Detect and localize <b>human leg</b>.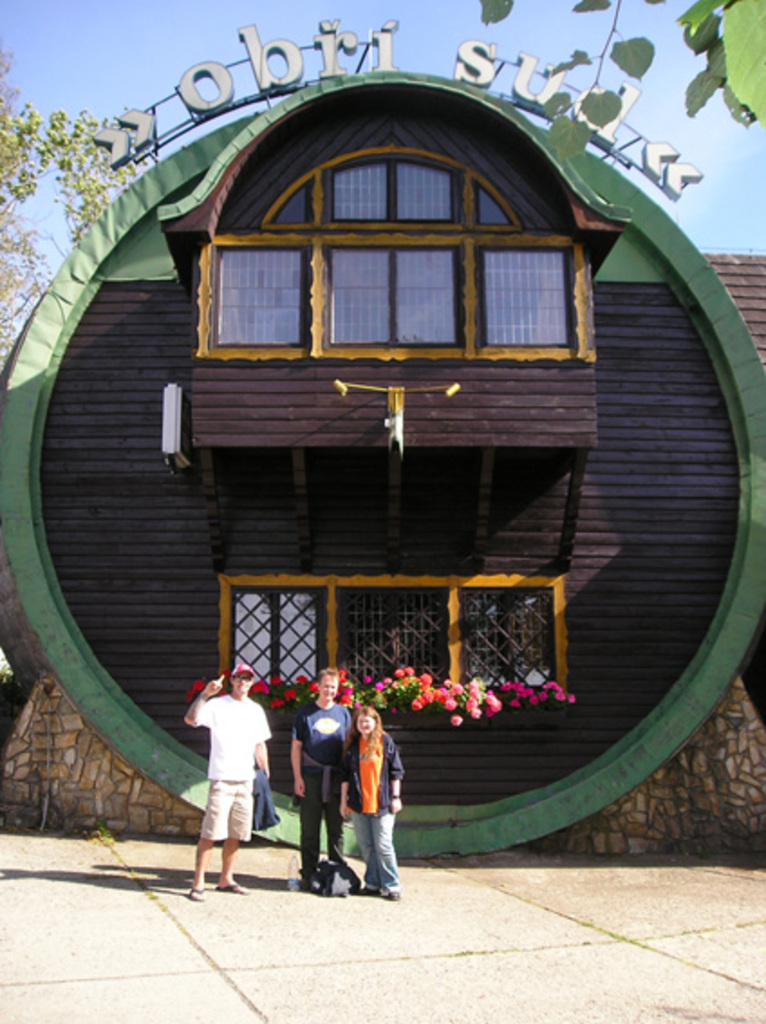
Localized at [229, 778, 249, 896].
